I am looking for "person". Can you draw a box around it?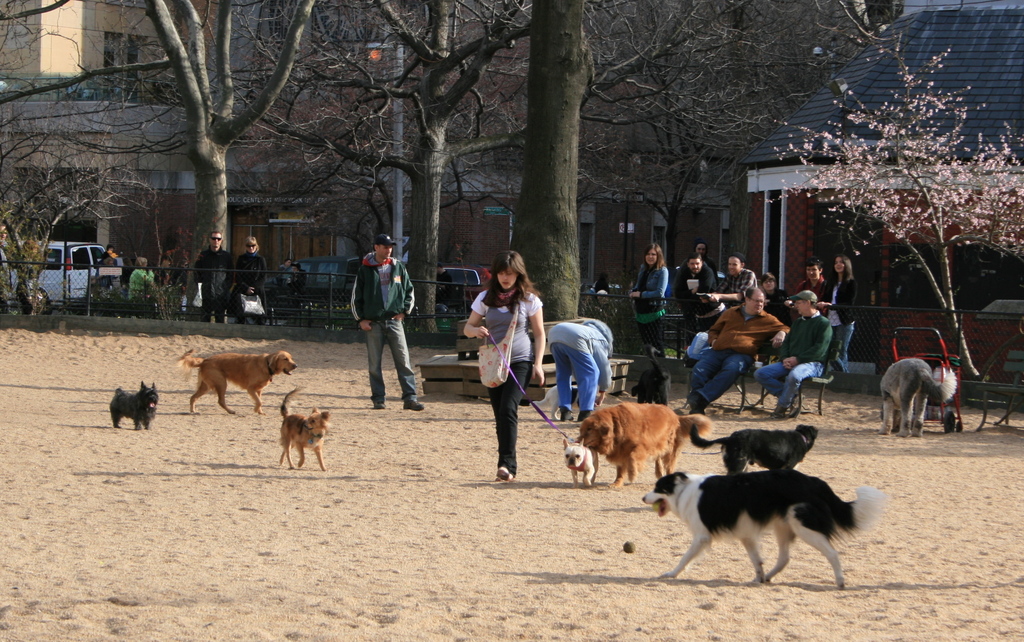
Sure, the bounding box is [786,260,830,319].
